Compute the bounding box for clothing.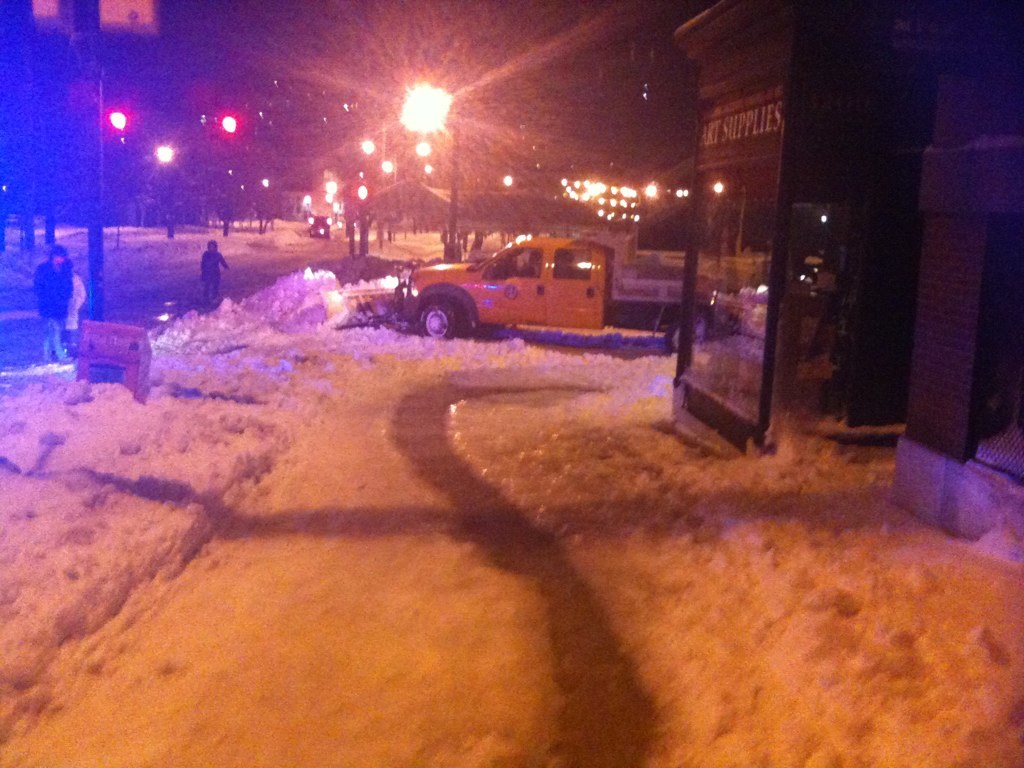
bbox(30, 260, 73, 362).
